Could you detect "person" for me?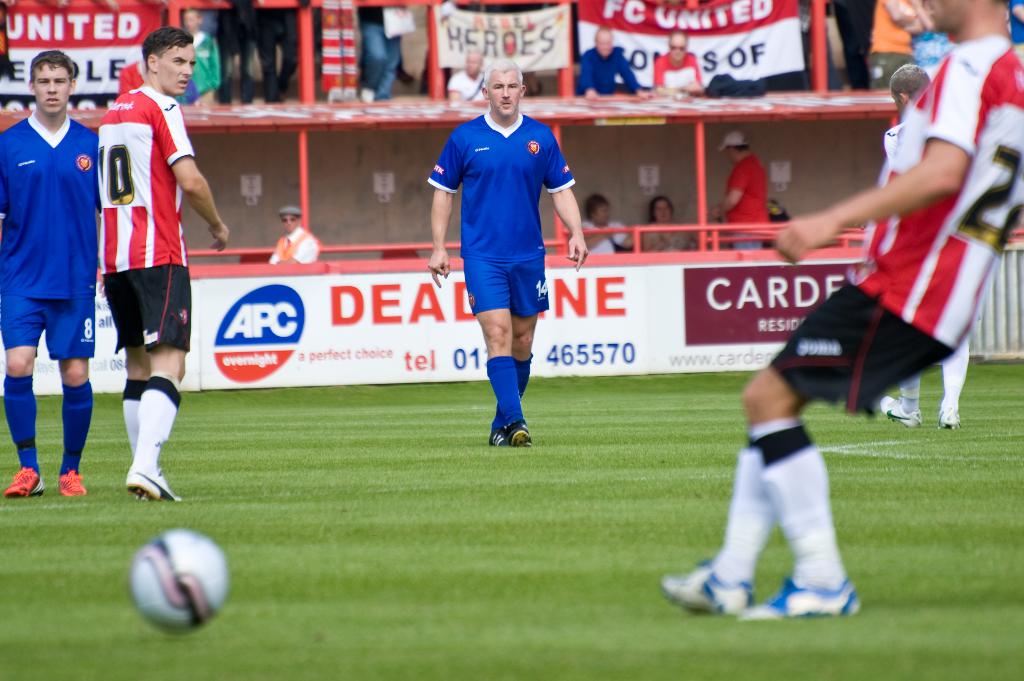
Detection result: (left=650, top=28, right=707, bottom=95).
